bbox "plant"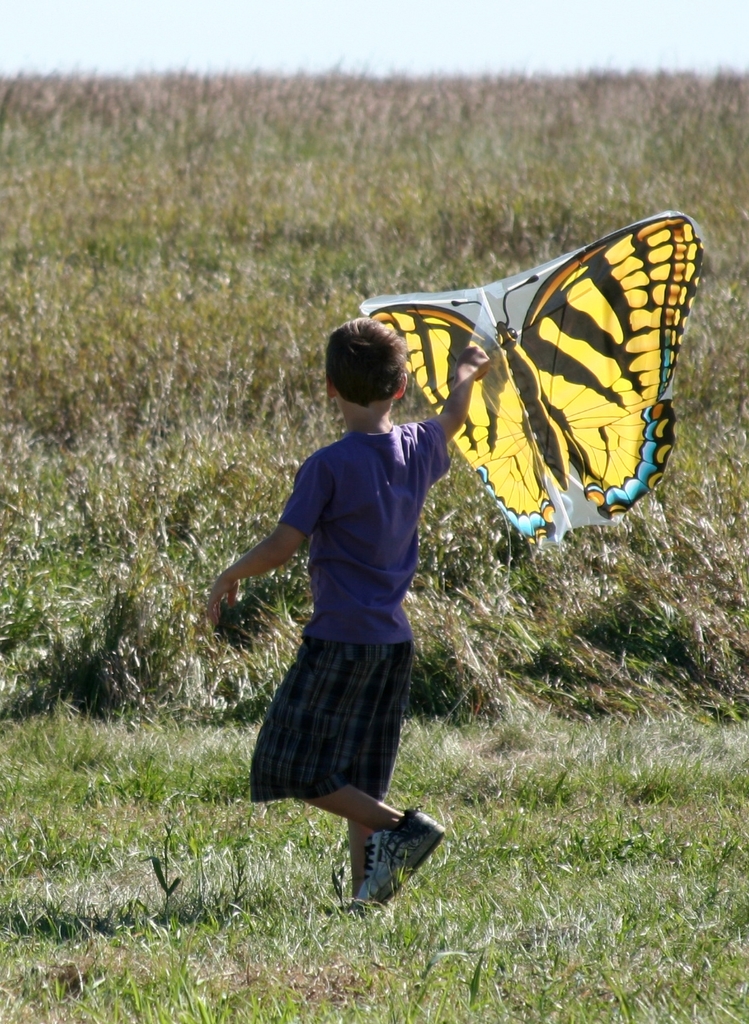
462/939/501/1023
